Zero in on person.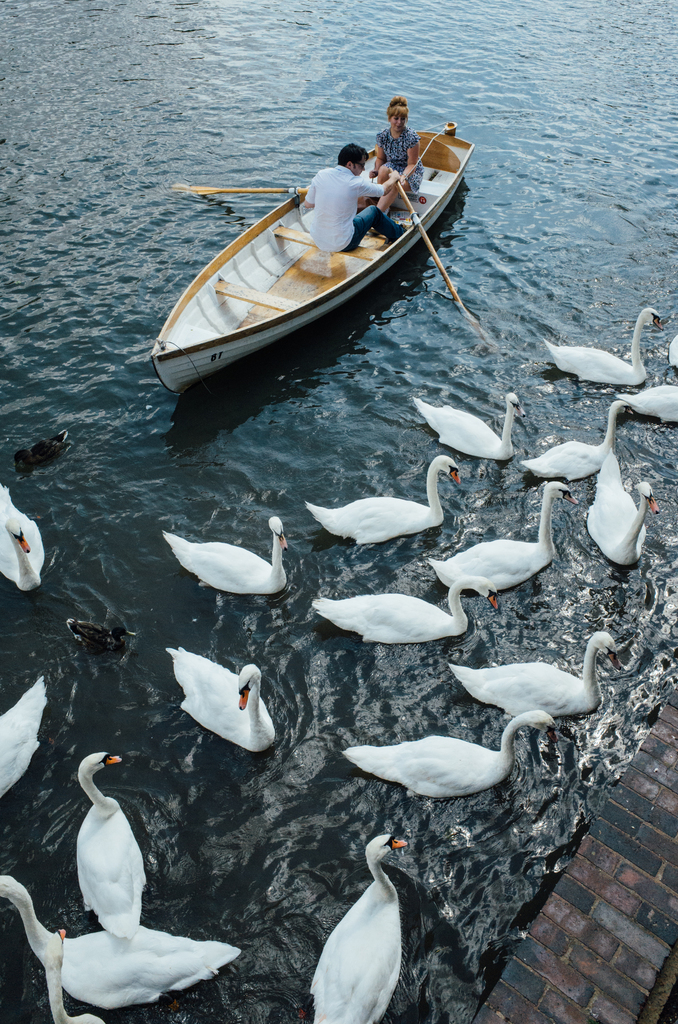
Zeroed in: region(305, 145, 413, 255).
